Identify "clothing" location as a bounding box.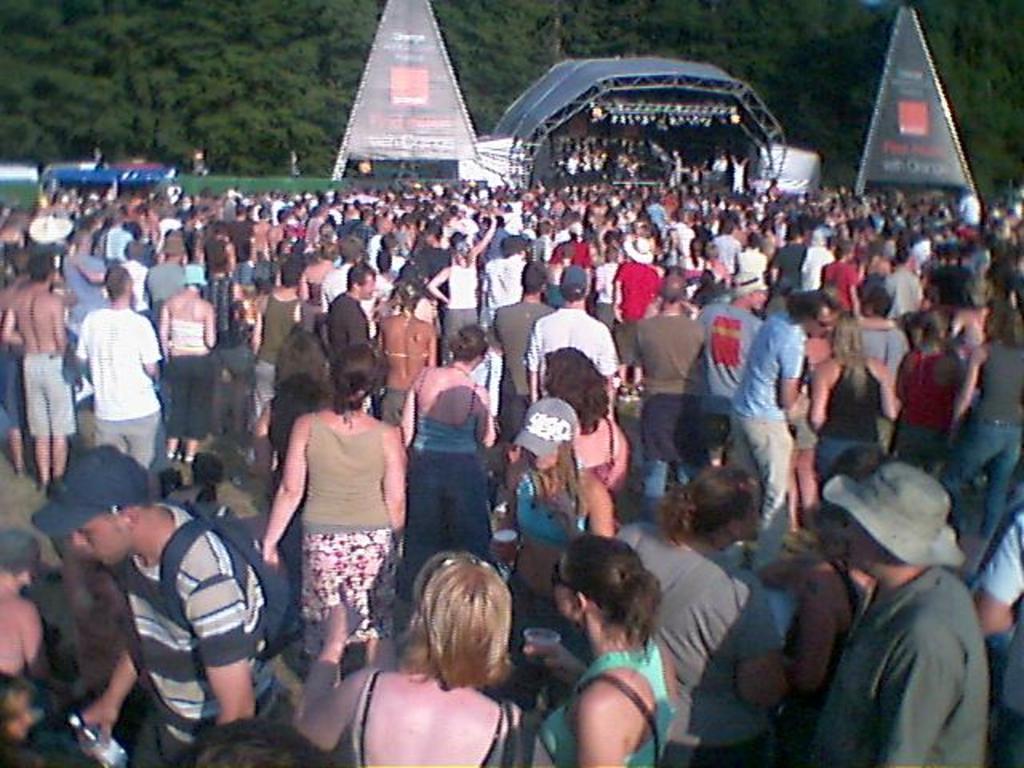
{"left": 78, "top": 306, "right": 158, "bottom": 494}.
